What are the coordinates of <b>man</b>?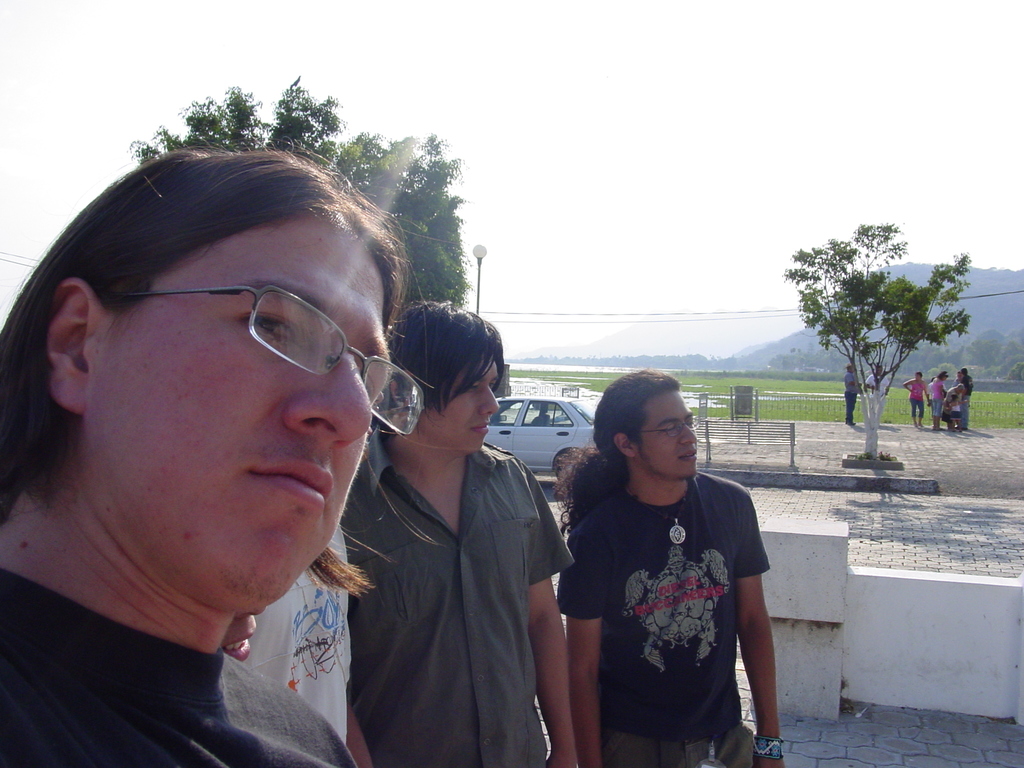
select_region(341, 292, 586, 767).
